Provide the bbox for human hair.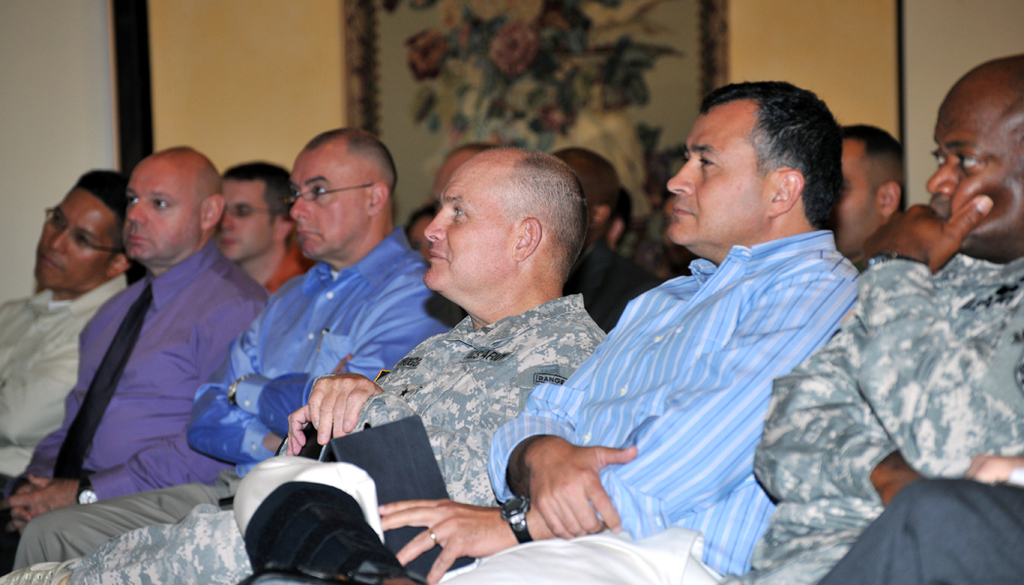
crop(304, 125, 399, 183).
